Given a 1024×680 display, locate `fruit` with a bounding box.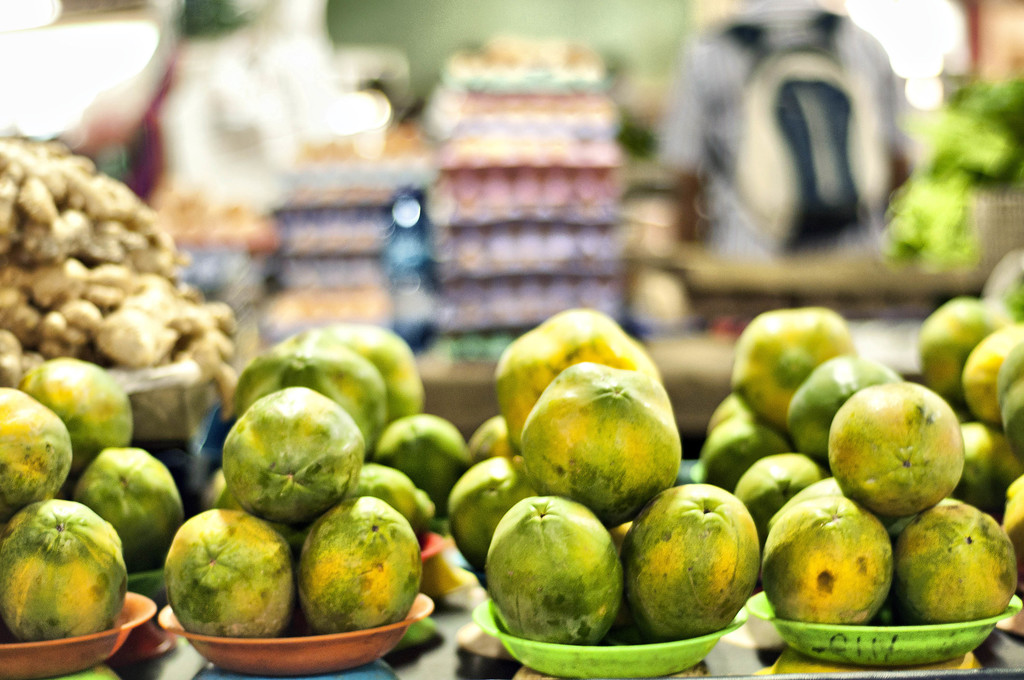
Located: (left=68, top=446, right=186, bottom=572).
